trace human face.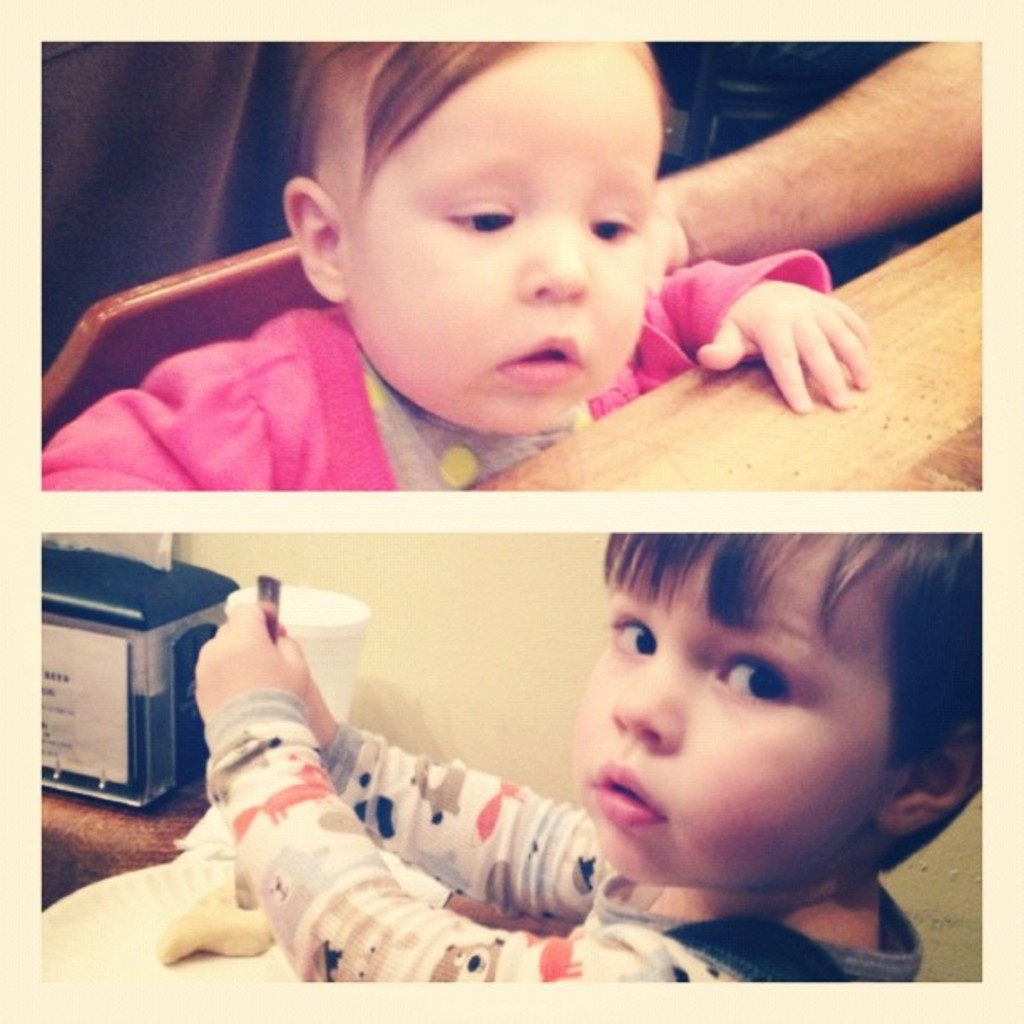
Traced to (561,534,895,883).
